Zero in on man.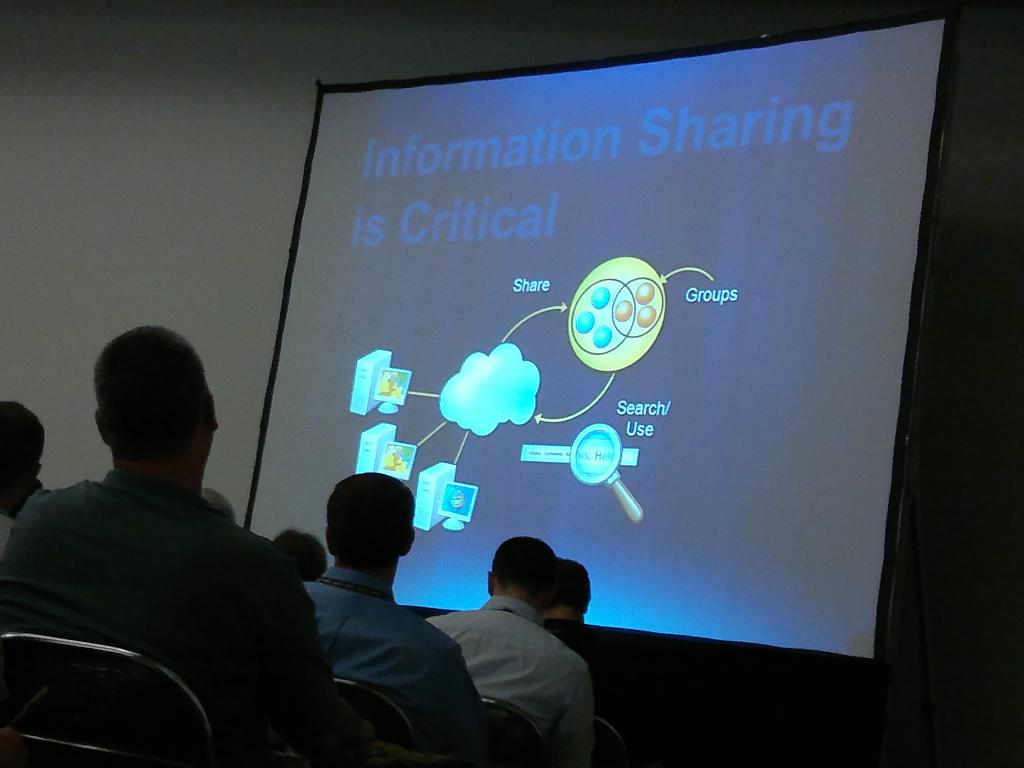
Zeroed in: <bbox>539, 554, 607, 668</bbox>.
